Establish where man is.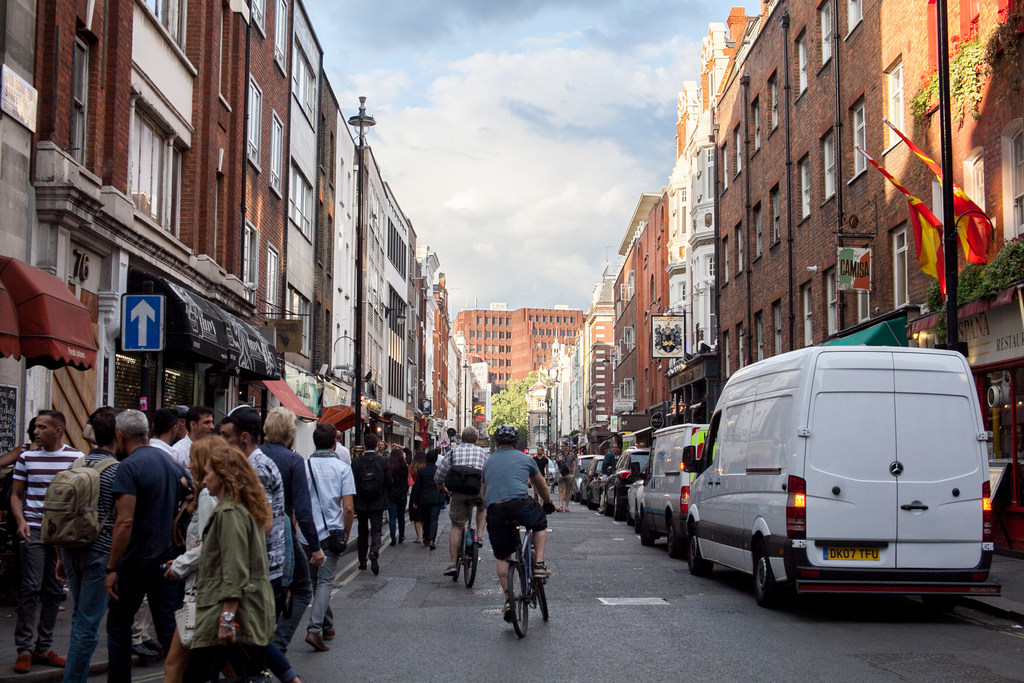
Established at (x1=431, y1=425, x2=490, y2=576).
